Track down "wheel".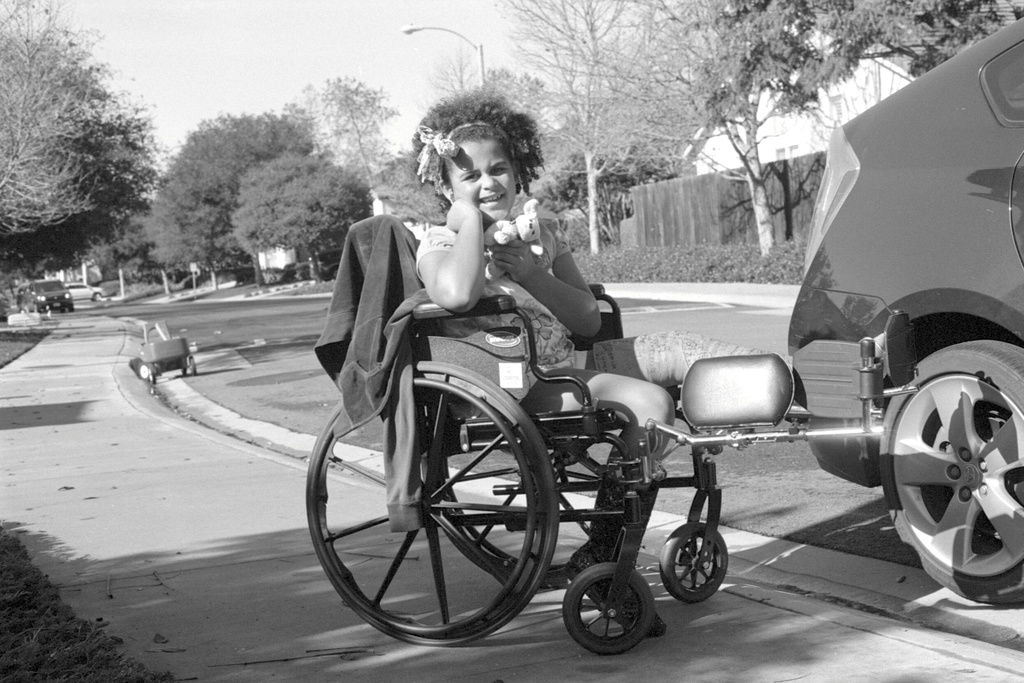
Tracked to 306:361:558:646.
